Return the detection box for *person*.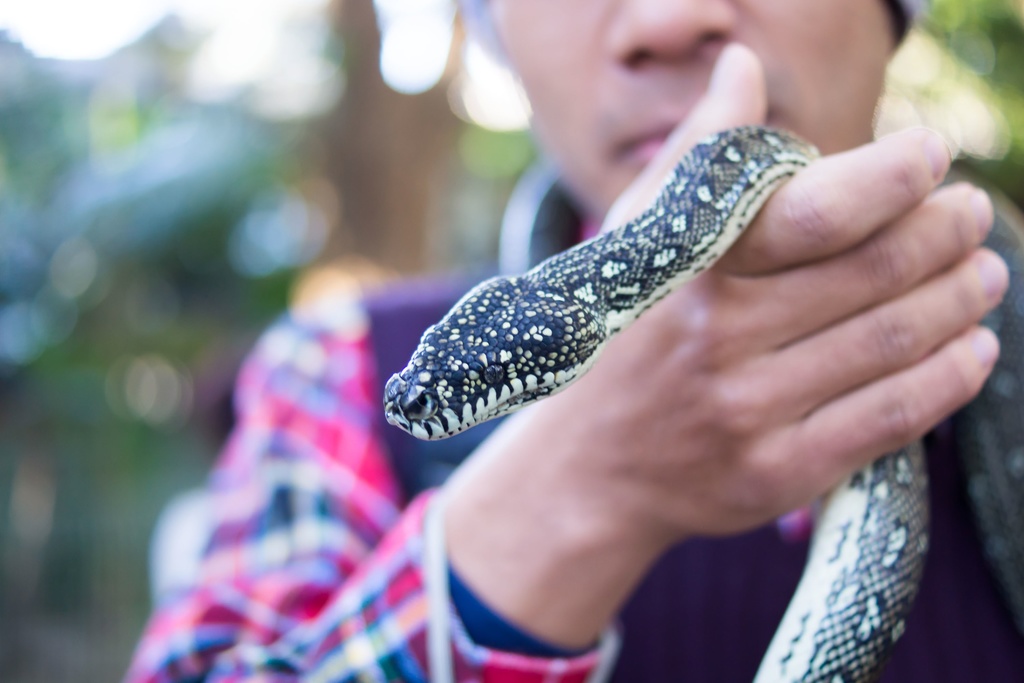
l=149, t=28, r=967, b=654.
